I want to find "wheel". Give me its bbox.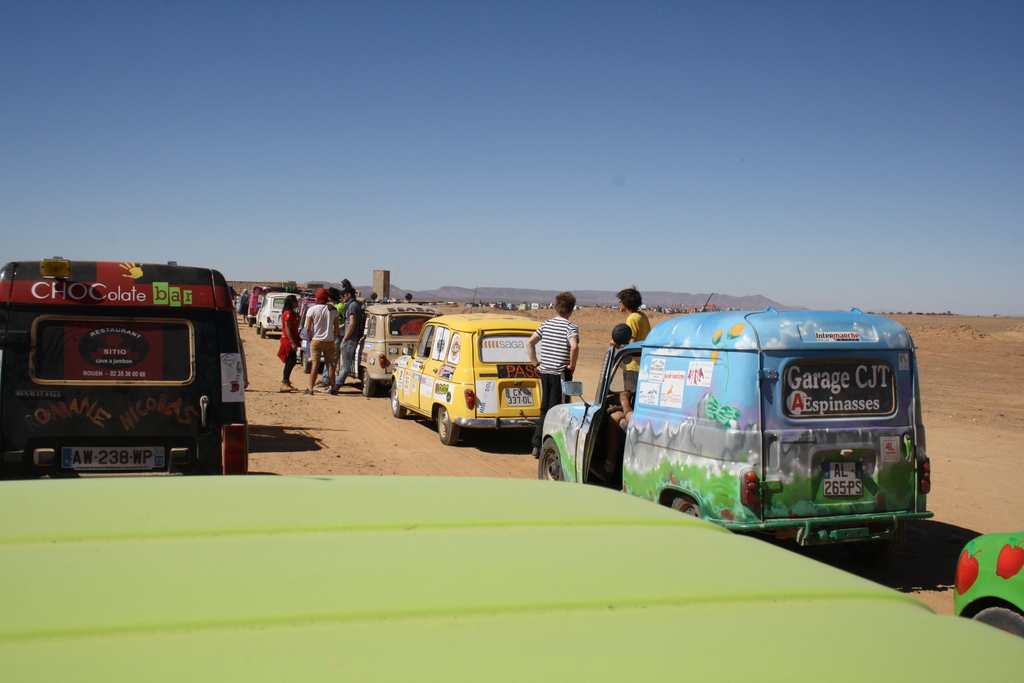
pyautogui.locateOnScreen(362, 373, 379, 397).
